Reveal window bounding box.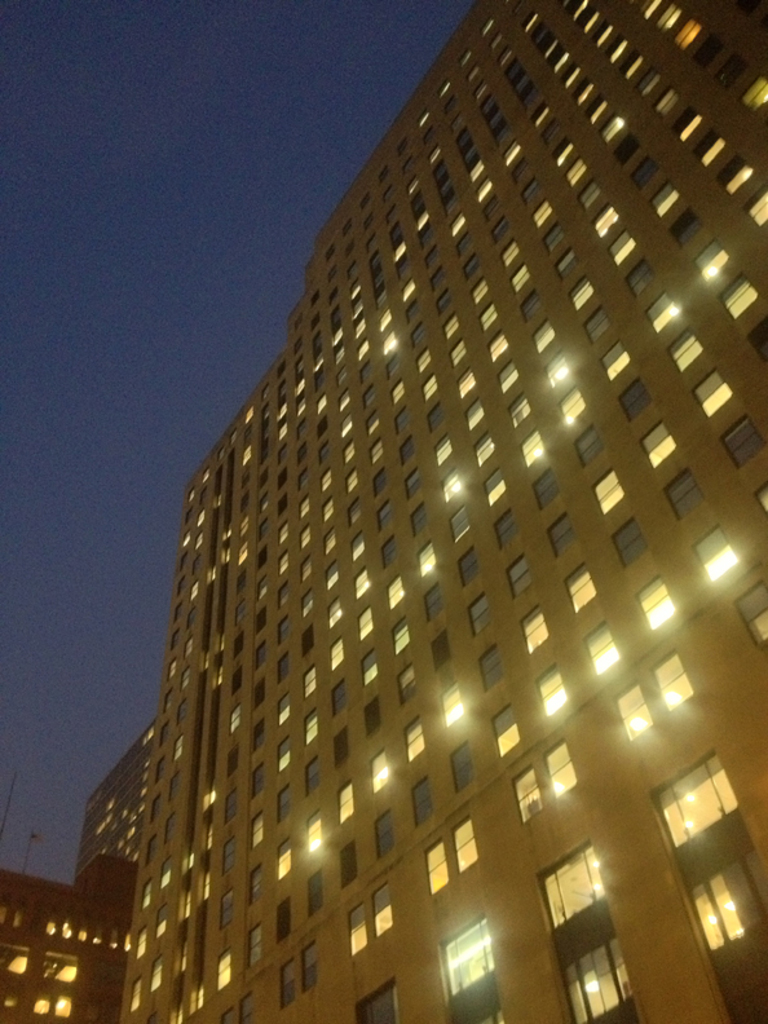
Revealed: (x1=415, y1=784, x2=433, y2=835).
